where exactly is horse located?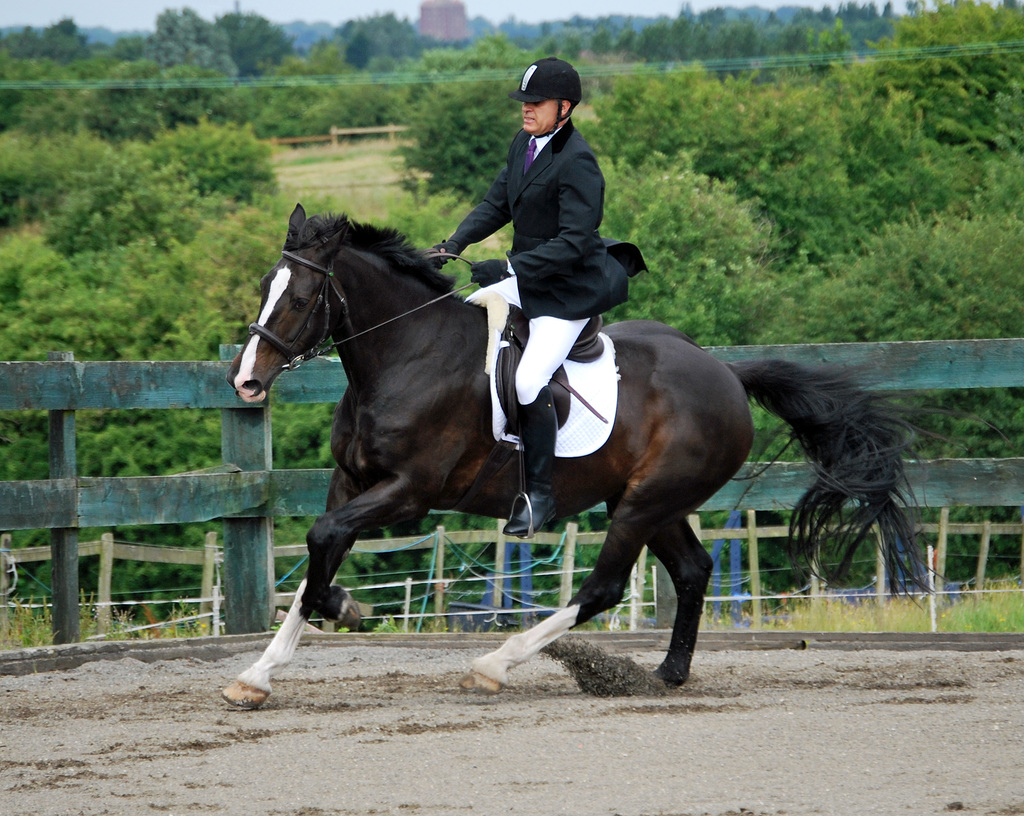
Its bounding box is x1=220, y1=203, x2=943, y2=704.
